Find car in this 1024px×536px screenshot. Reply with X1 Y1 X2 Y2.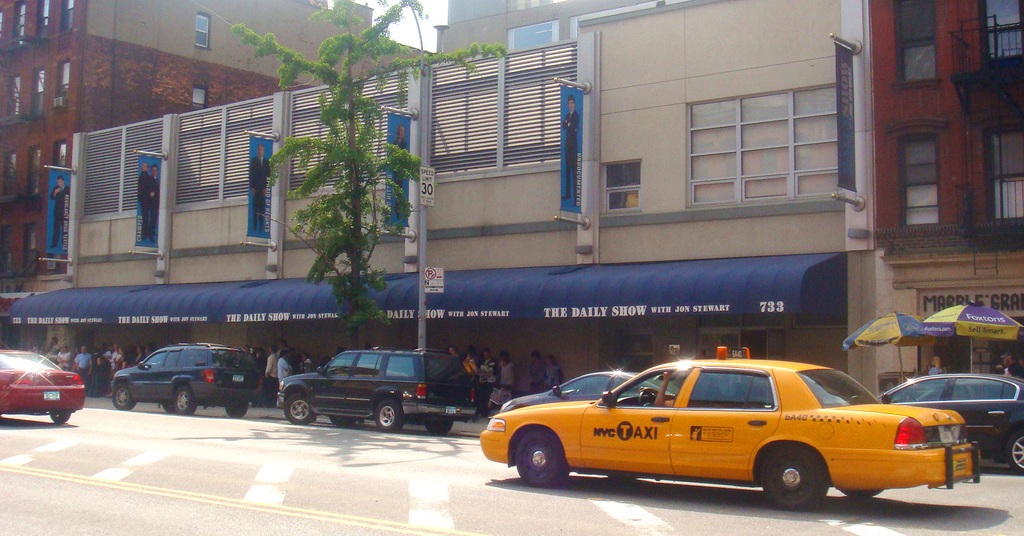
484 347 986 508.
